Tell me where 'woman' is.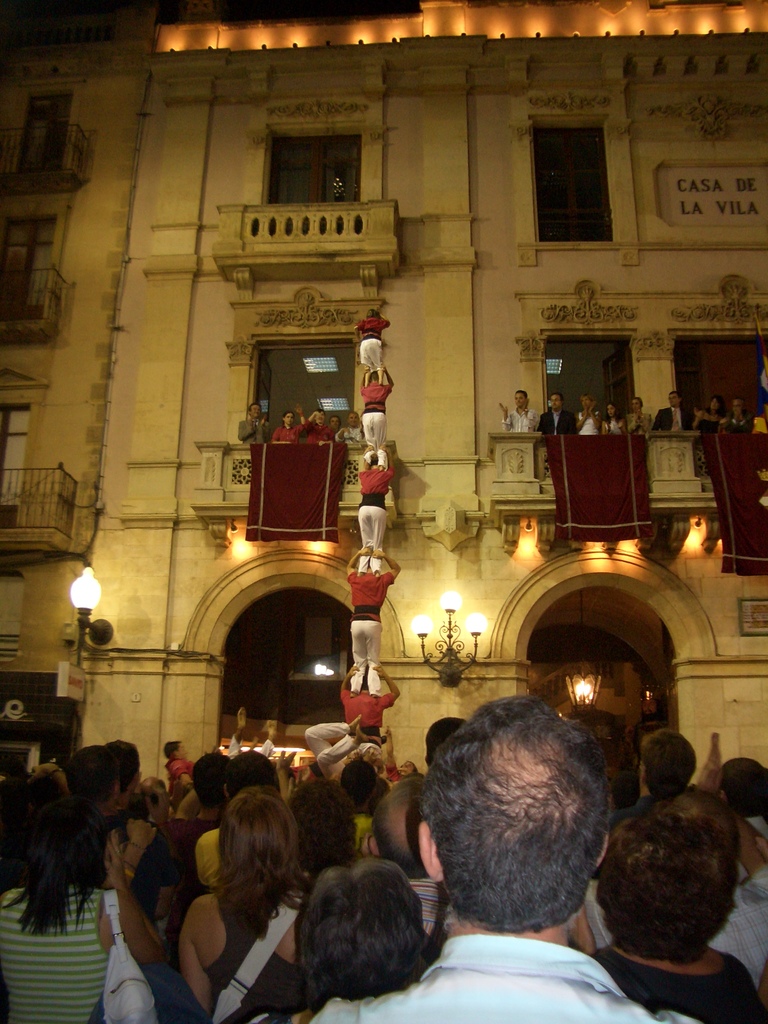
'woman' is at bbox(578, 794, 765, 1023).
